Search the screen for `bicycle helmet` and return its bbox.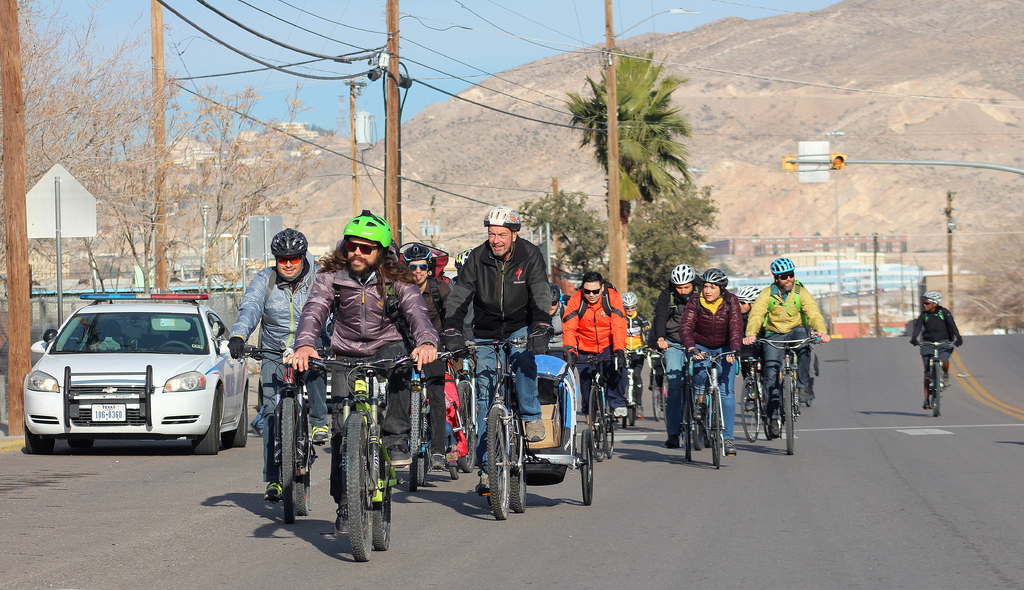
Found: 264:231:308:266.
